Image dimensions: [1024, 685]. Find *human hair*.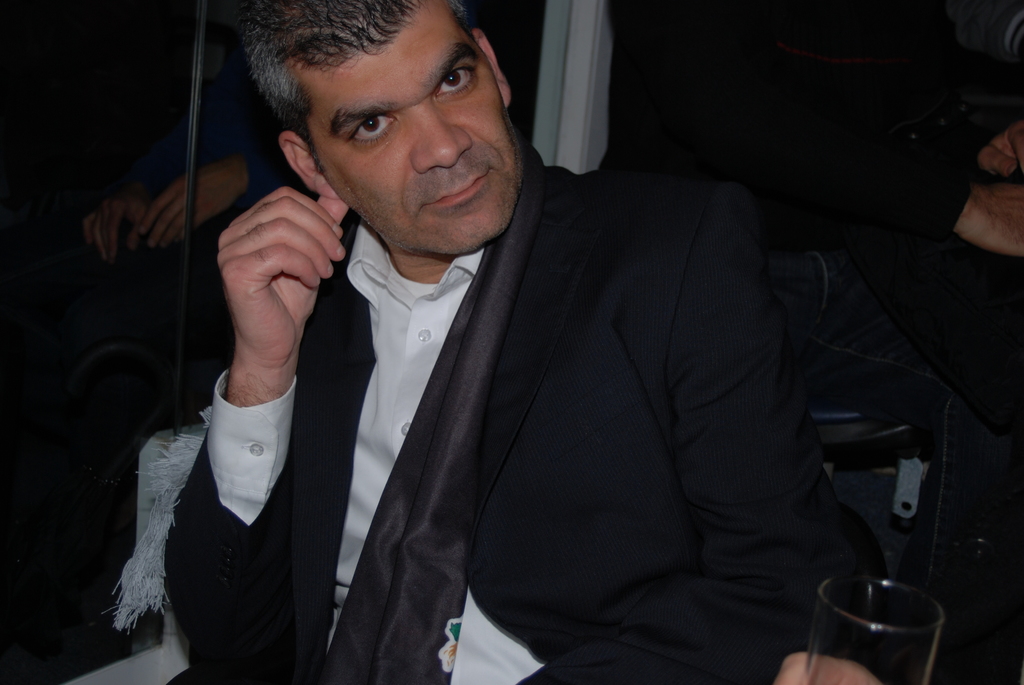
Rect(230, 8, 510, 141).
